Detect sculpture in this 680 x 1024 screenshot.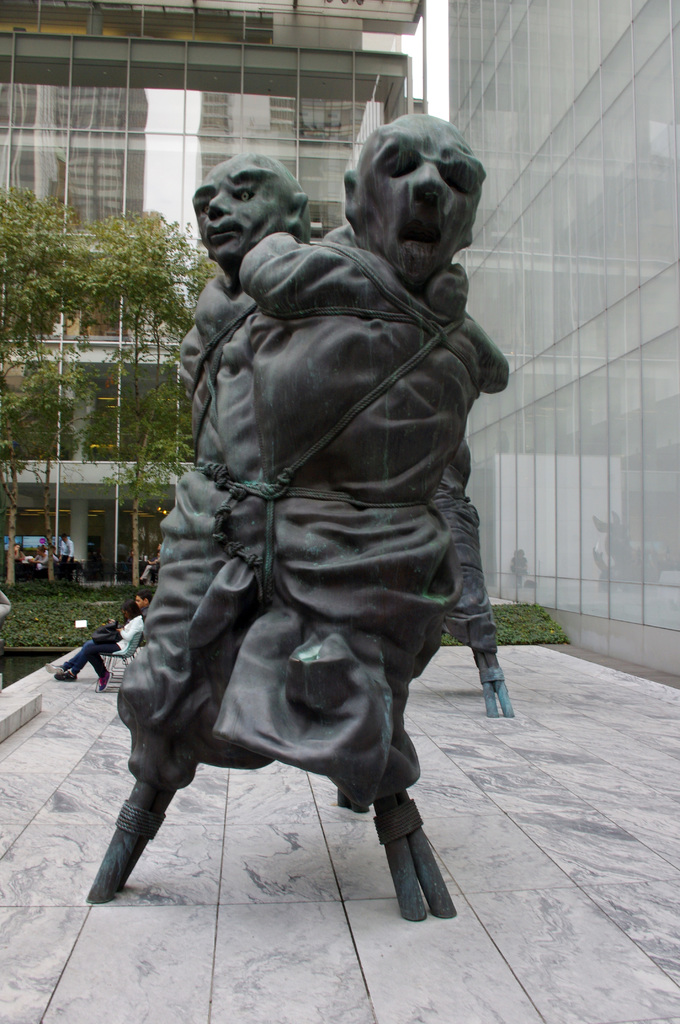
Detection: [113,111,534,950].
